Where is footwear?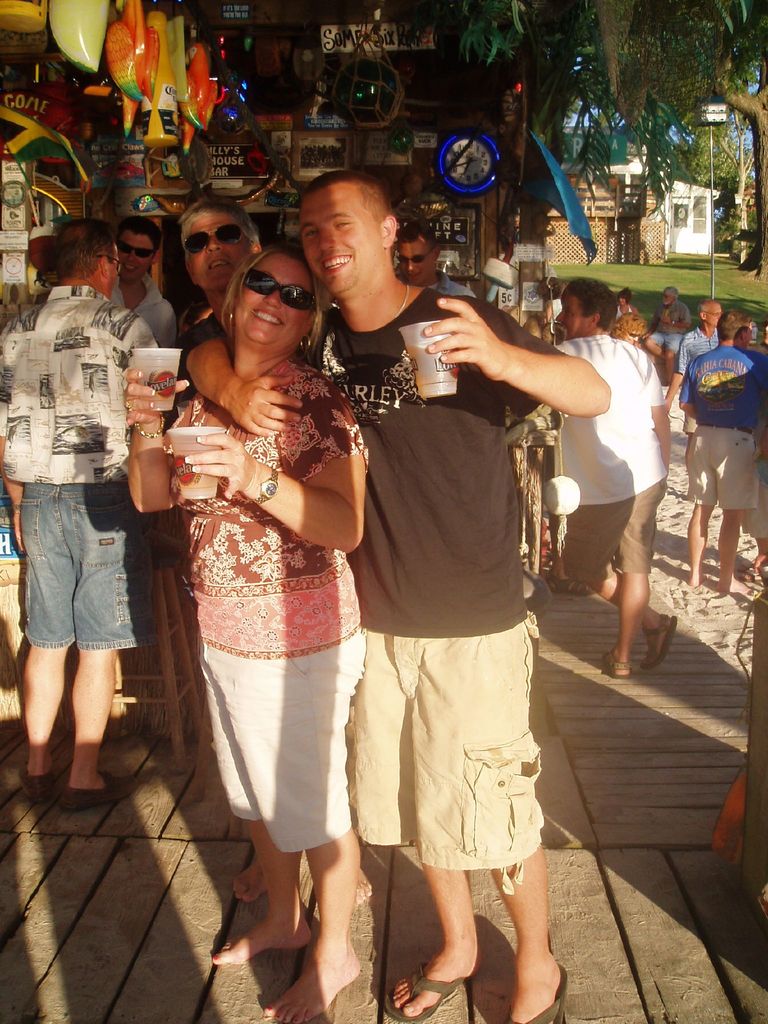
(left=380, top=949, right=483, bottom=1023).
